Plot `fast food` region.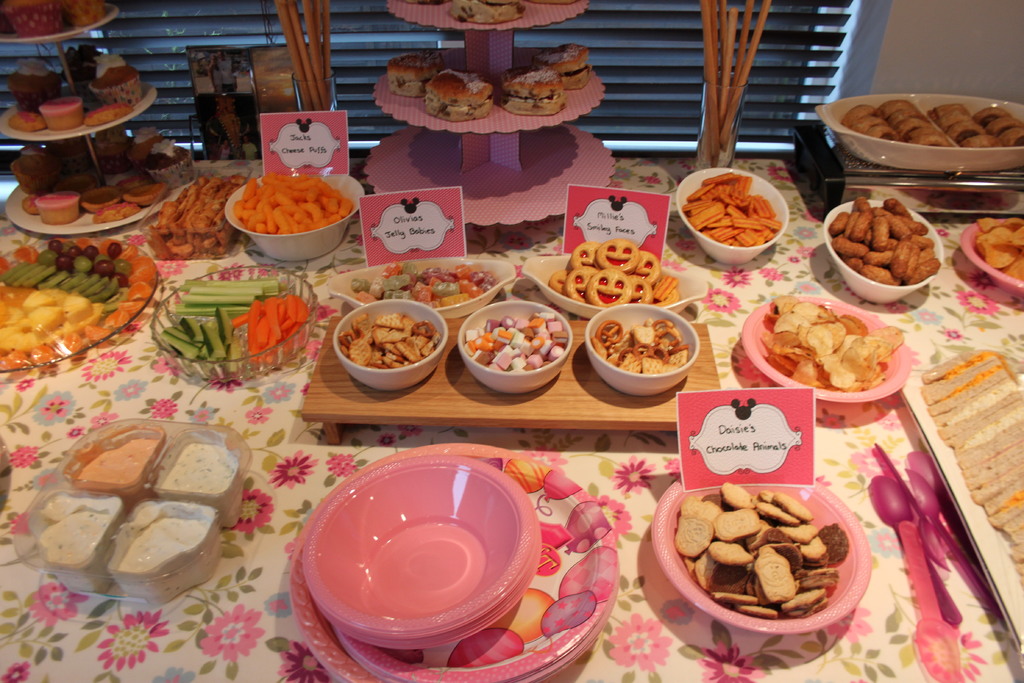
Plotted at locate(162, 308, 243, 365).
